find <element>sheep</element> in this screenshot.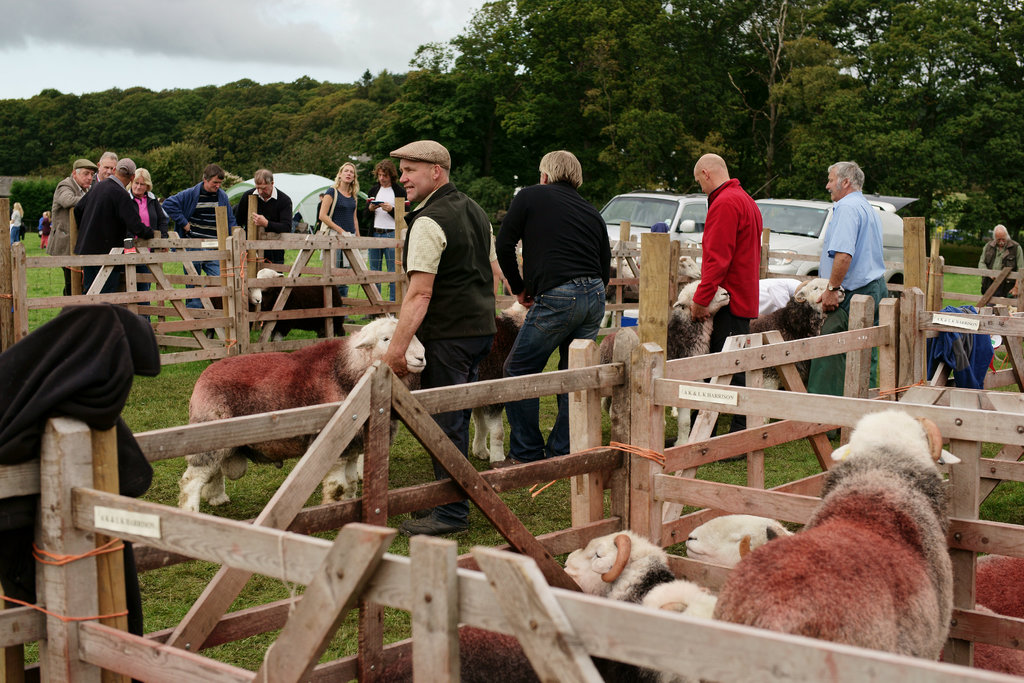
The bounding box for <element>sheep</element> is [x1=712, y1=406, x2=959, y2=664].
